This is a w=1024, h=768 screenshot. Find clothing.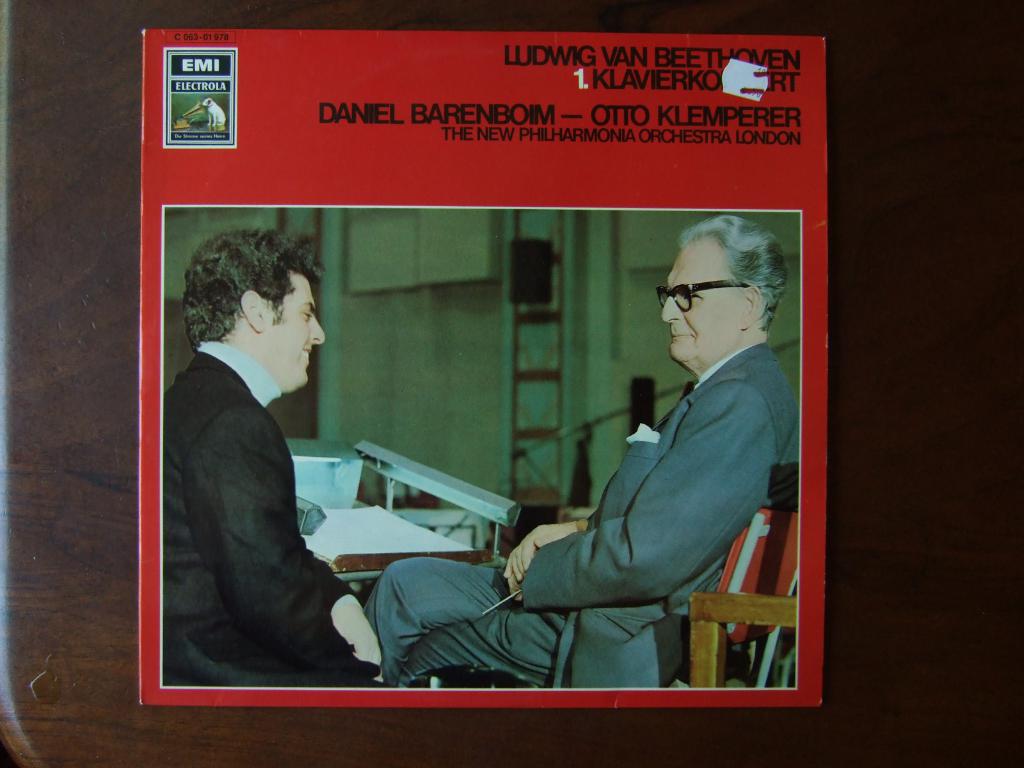
Bounding box: [160, 321, 369, 685].
